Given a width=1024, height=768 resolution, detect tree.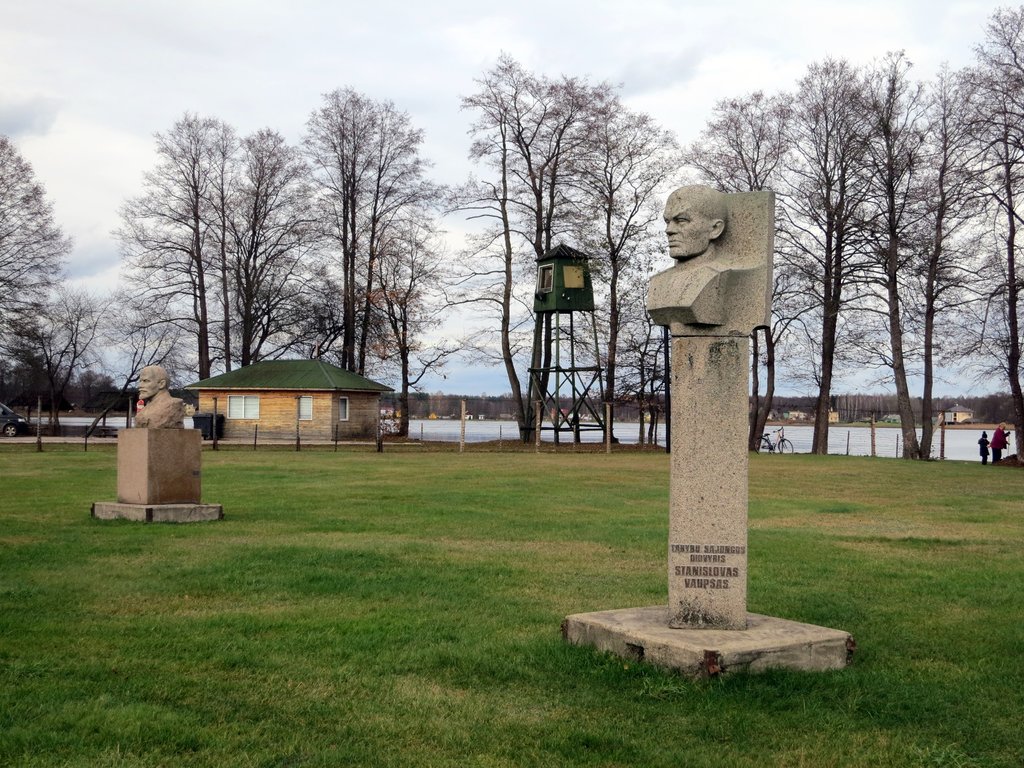
box(0, 135, 72, 434).
